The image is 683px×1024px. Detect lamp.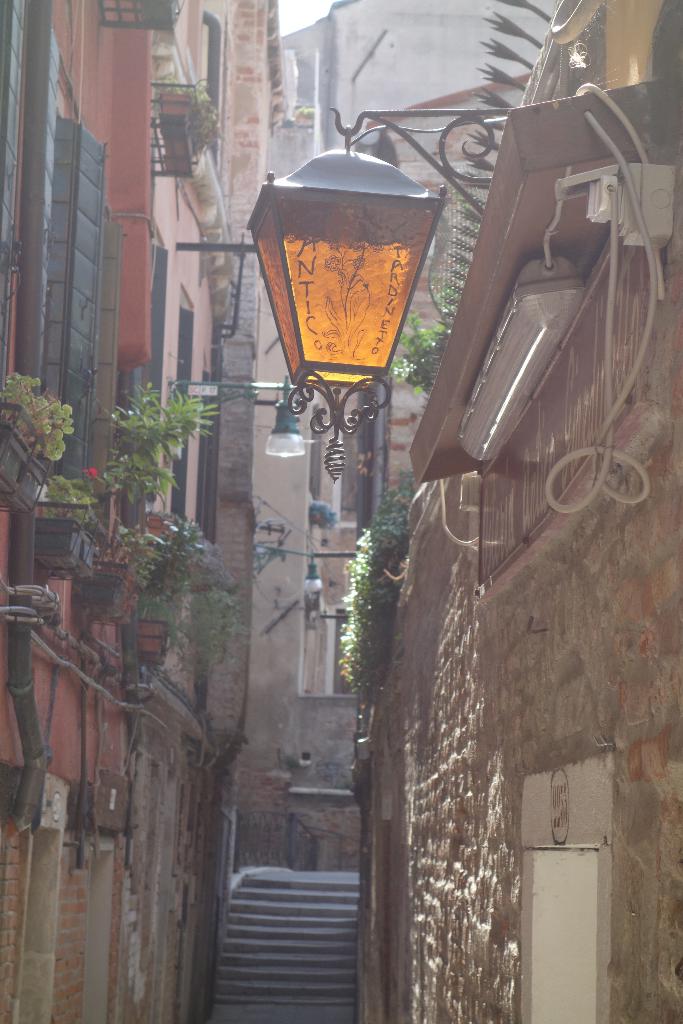
Detection: box(163, 372, 305, 454).
